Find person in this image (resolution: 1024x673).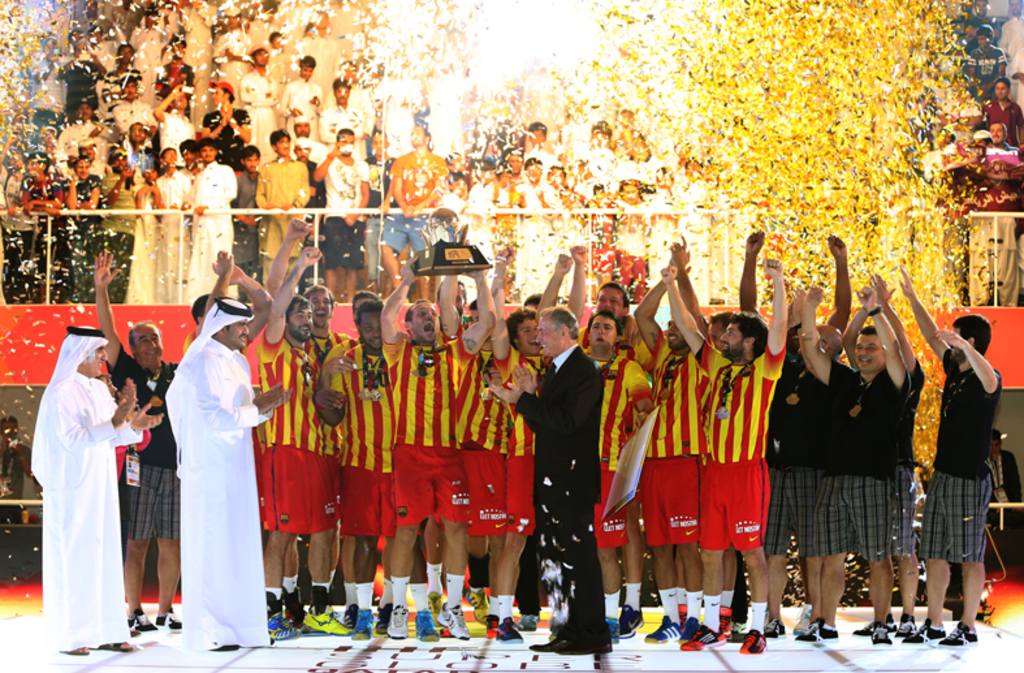
left=380, top=129, right=448, bottom=295.
